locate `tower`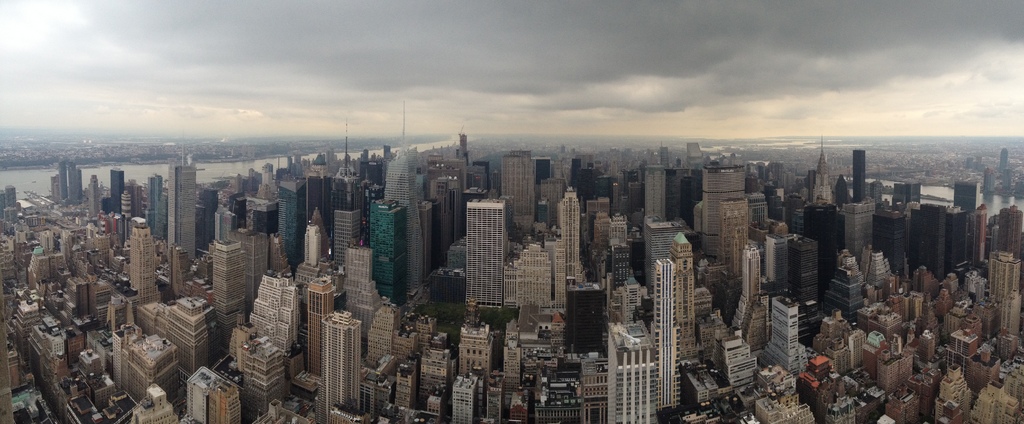
496/325/521/389
